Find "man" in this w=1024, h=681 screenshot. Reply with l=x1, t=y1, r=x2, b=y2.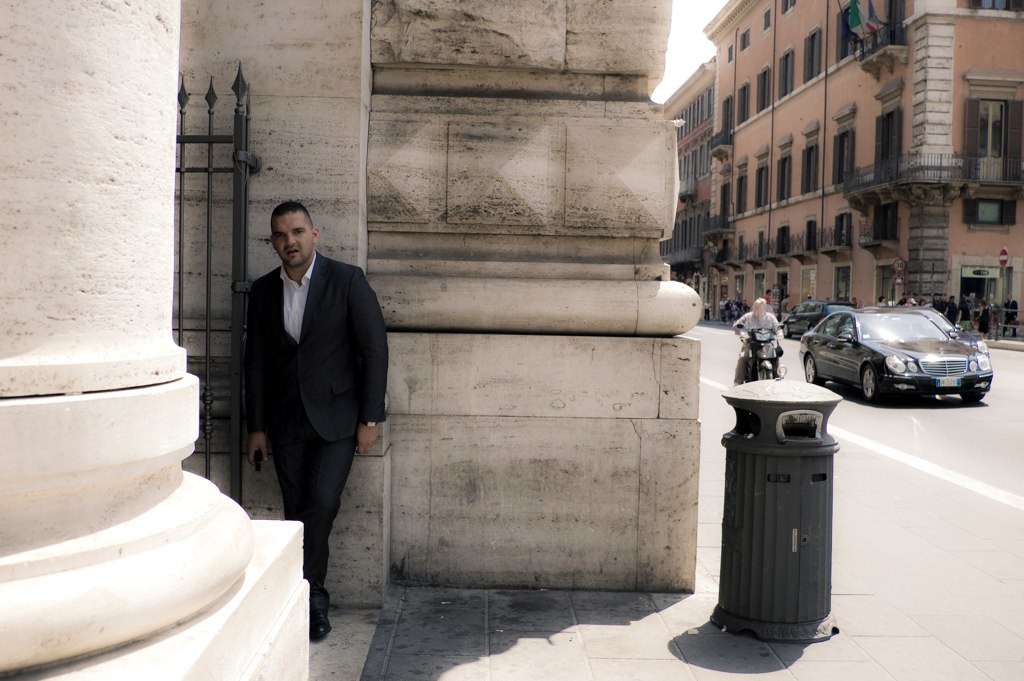
l=1001, t=292, r=1020, b=337.
